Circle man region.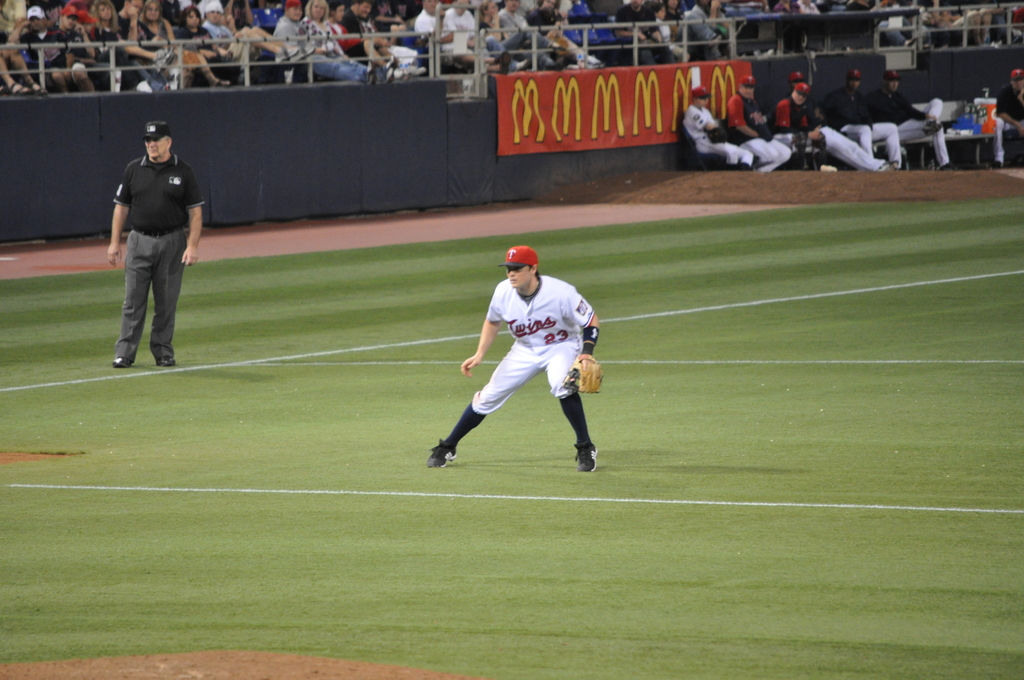
Region: (776,81,826,171).
